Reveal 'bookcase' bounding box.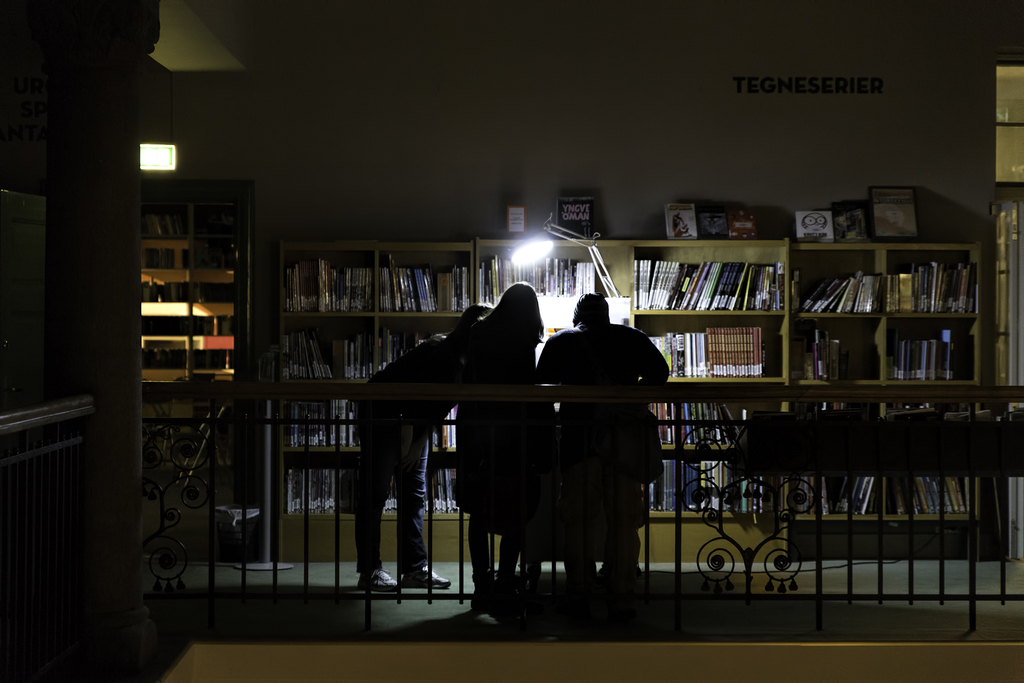
Revealed: (132, 201, 991, 563).
